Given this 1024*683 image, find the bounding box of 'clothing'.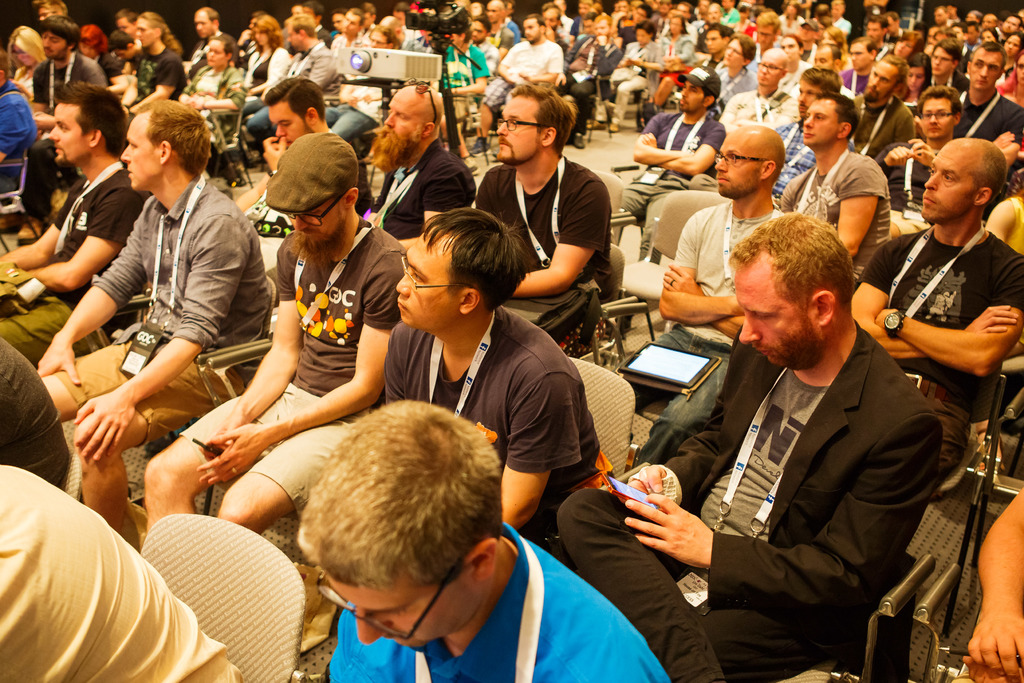
locate(772, 117, 812, 197).
